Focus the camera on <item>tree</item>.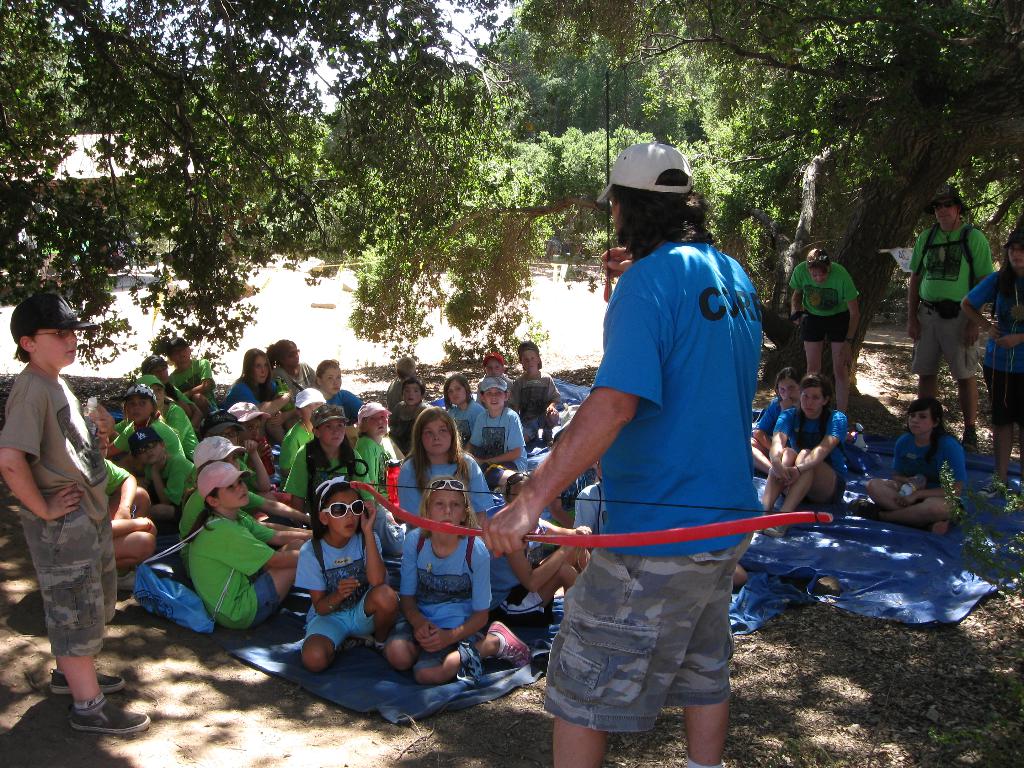
Focus region: 515/0/1023/396.
